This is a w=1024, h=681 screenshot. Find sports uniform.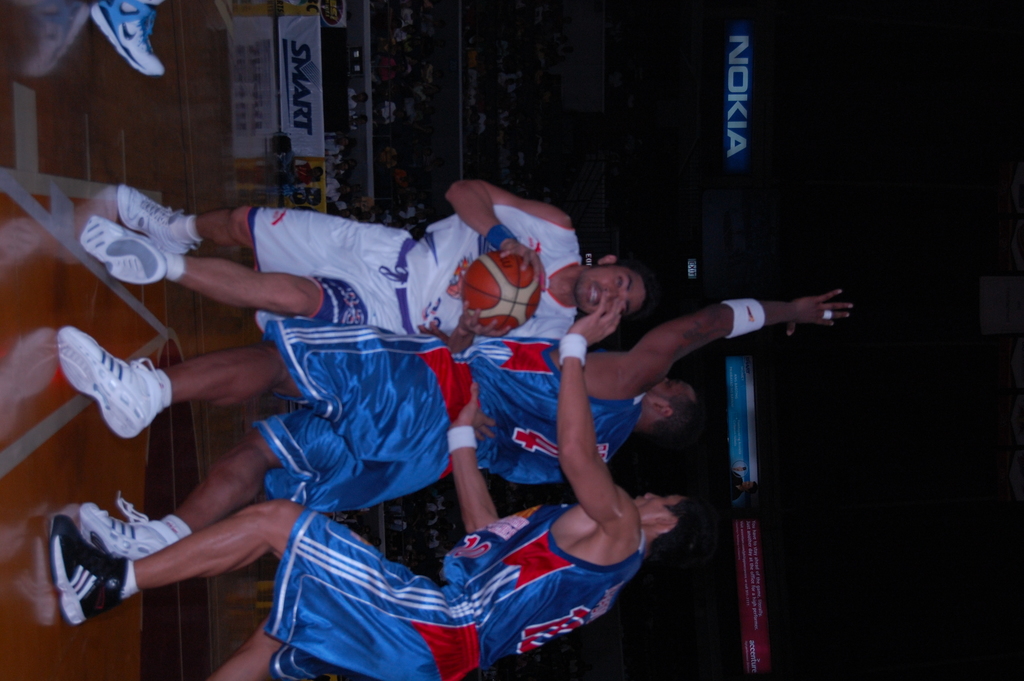
Bounding box: 254/490/648/680.
